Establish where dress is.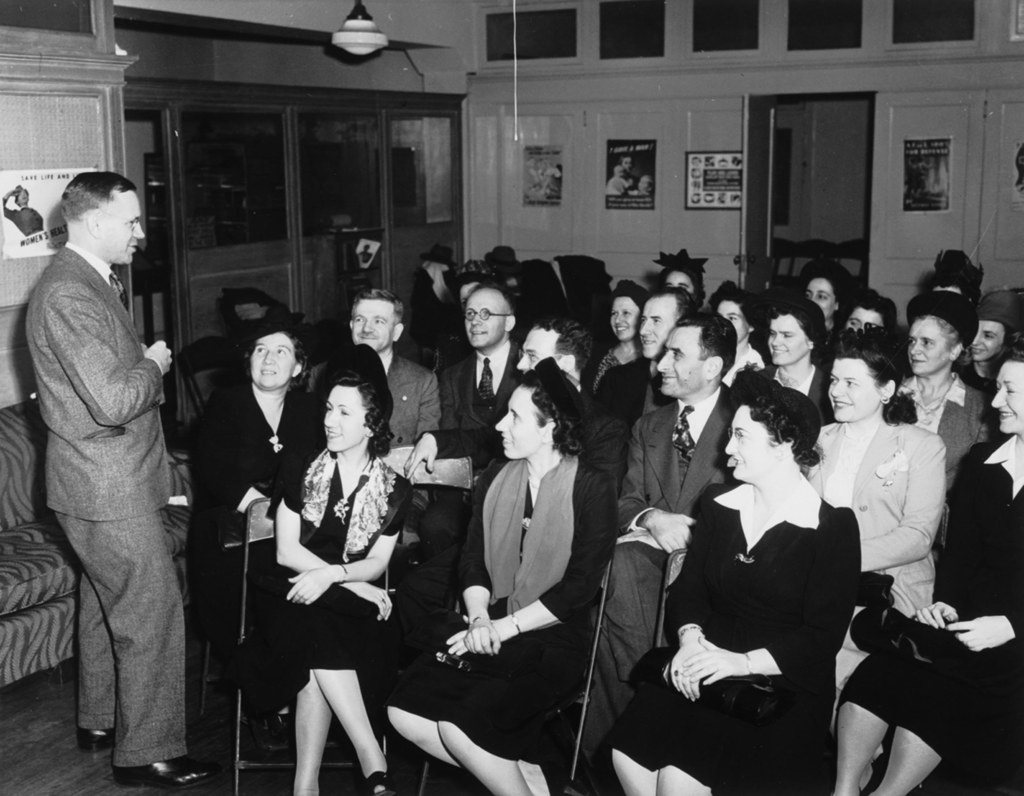
Established at l=388, t=461, r=615, b=765.
